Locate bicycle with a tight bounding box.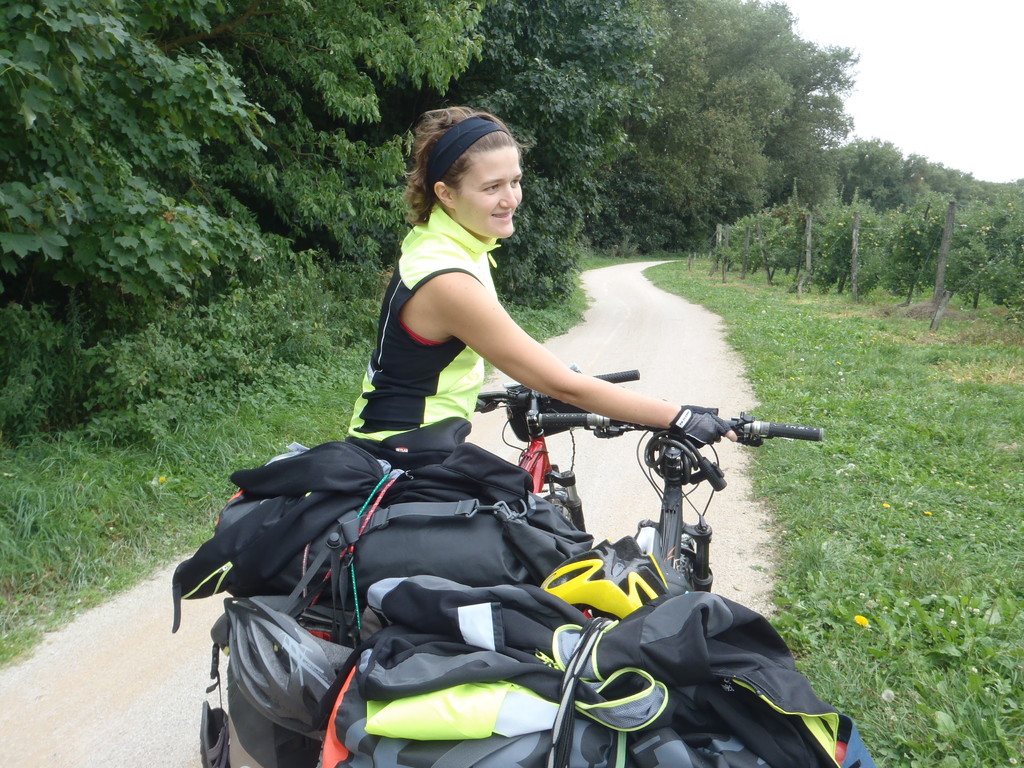
[472, 361, 640, 532].
